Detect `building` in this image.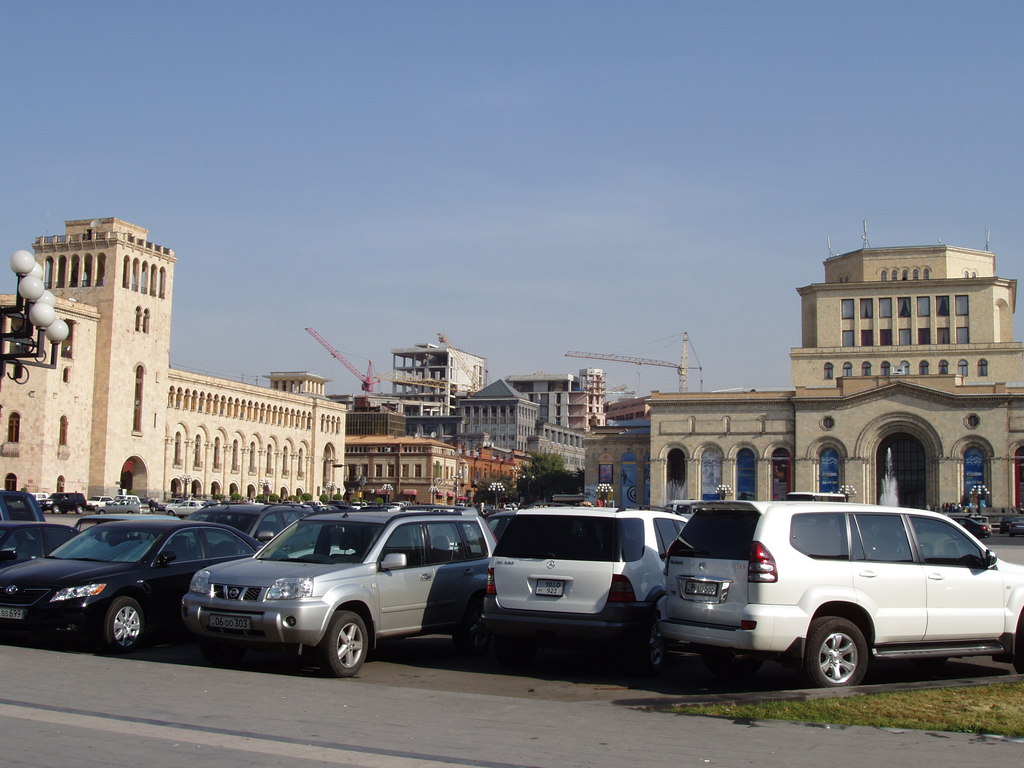
Detection: rect(0, 215, 340, 509).
